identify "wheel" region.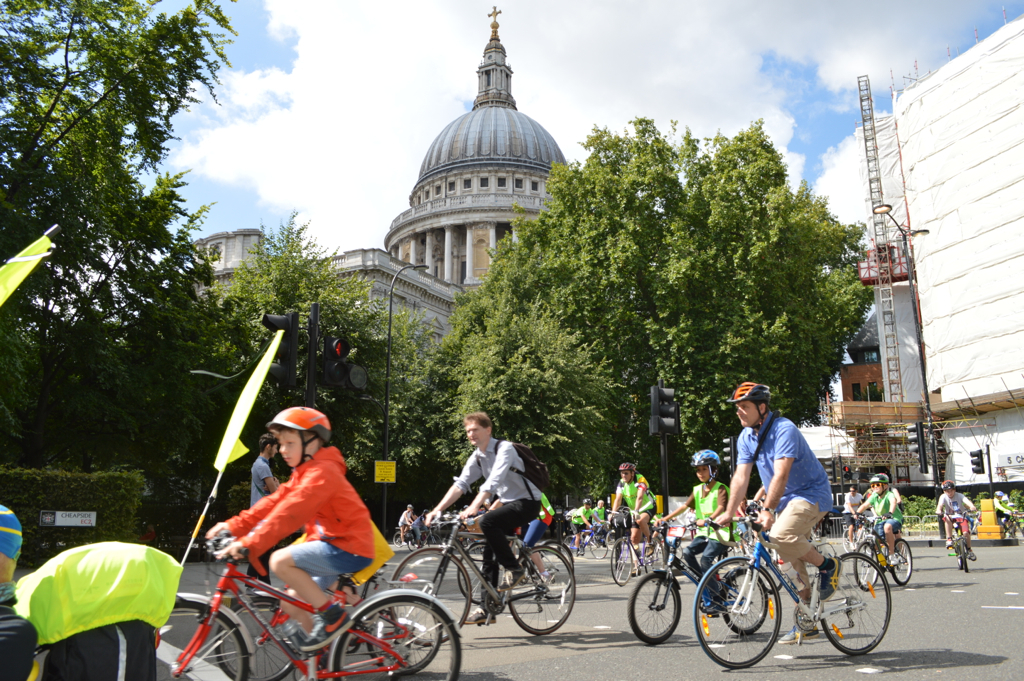
Region: BBox(851, 542, 881, 591).
